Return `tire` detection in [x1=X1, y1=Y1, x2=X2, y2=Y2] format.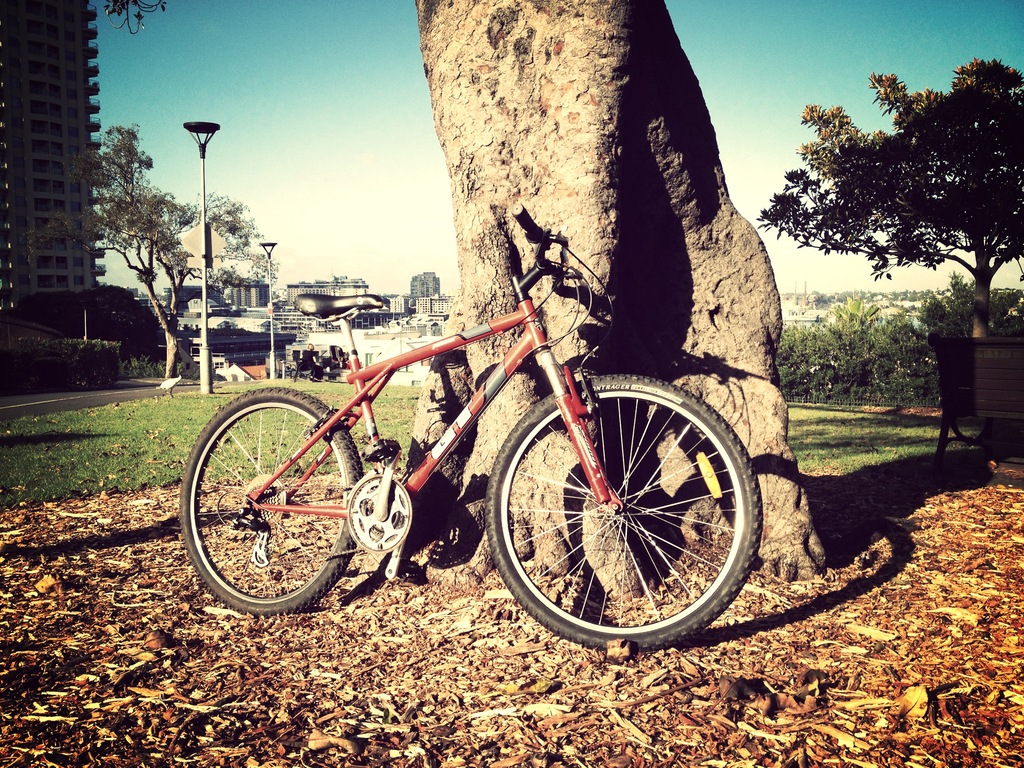
[x1=181, y1=387, x2=362, y2=618].
